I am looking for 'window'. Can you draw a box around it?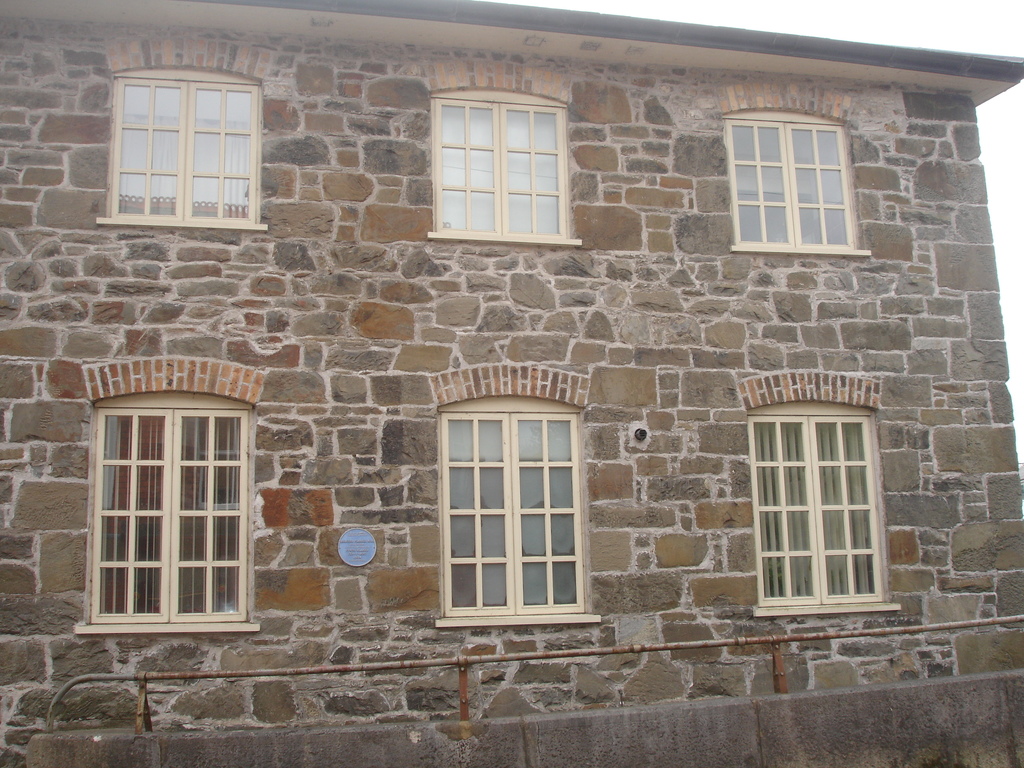
Sure, the bounding box is select_region(435, 393, 586, 628).
